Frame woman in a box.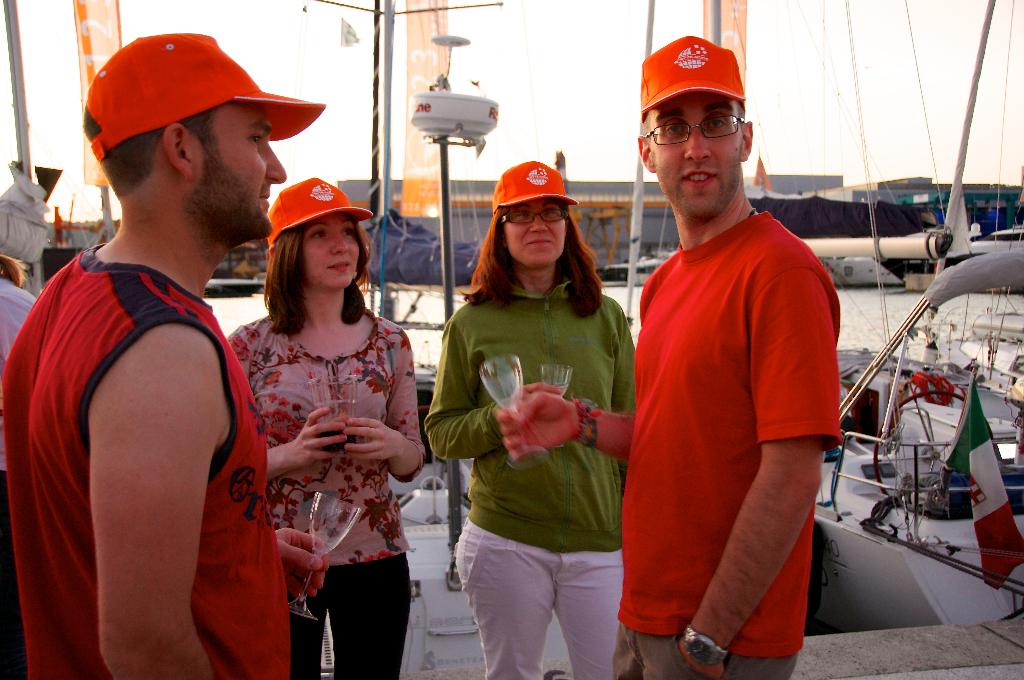
(236,177,427,679).
